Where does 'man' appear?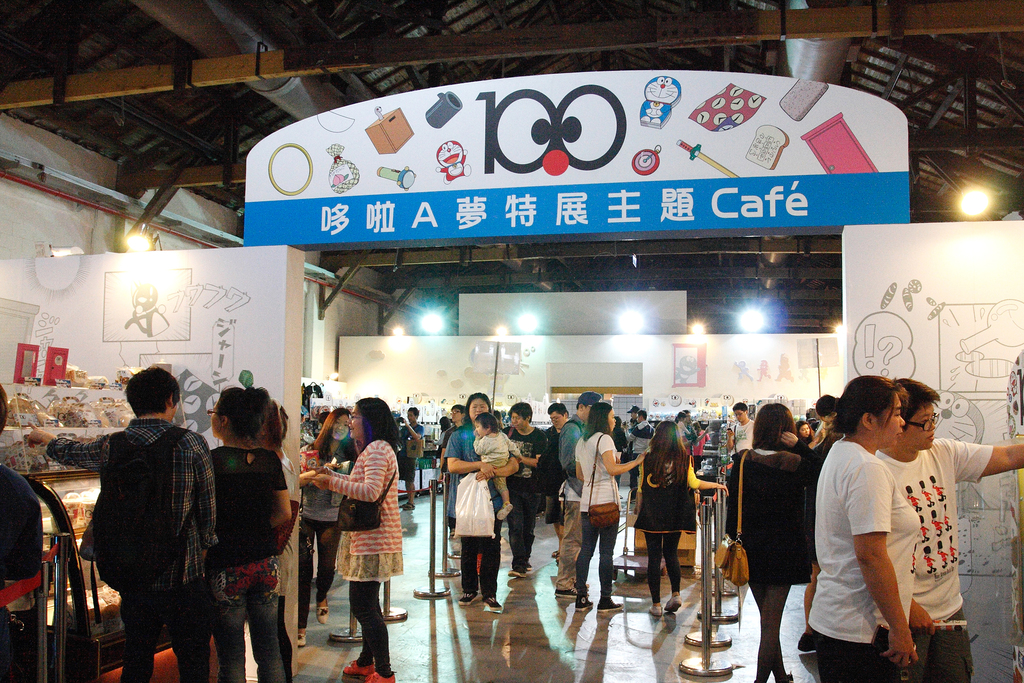
Appears at crop(555, 389, 609, 602).
